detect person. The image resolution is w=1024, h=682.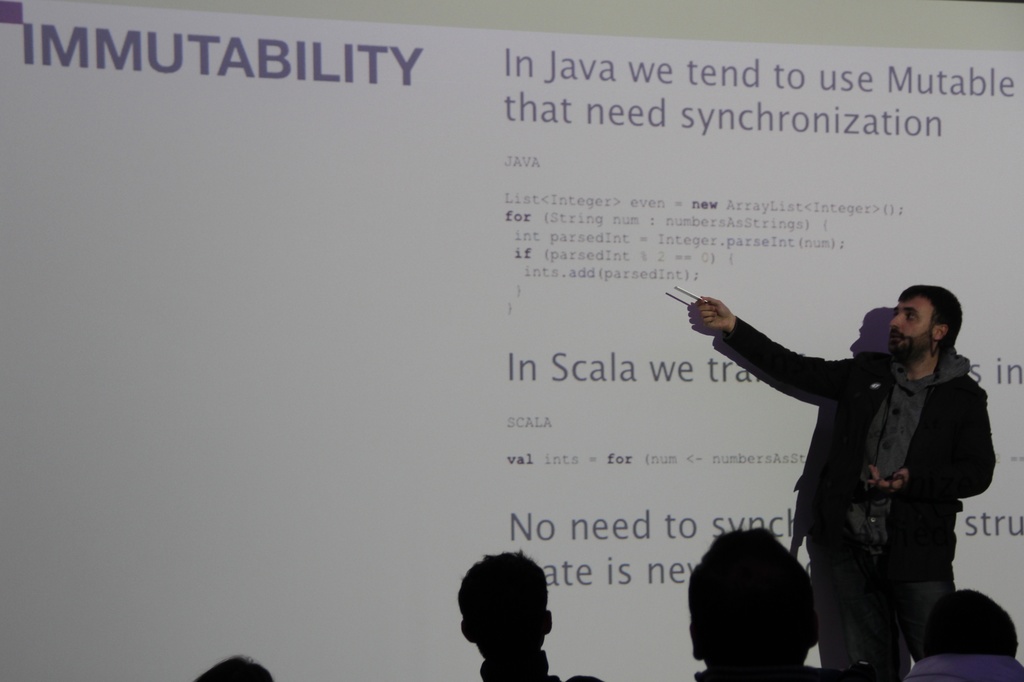
911/589/1023/681.
